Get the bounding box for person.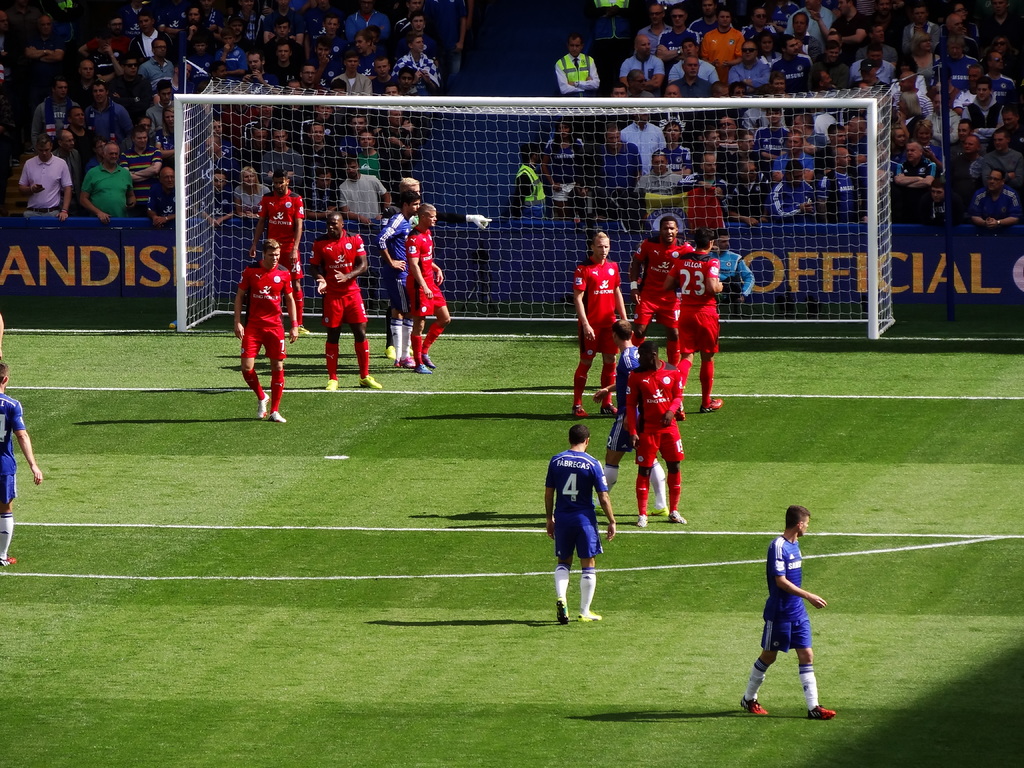
select_region(398, 32, 442, 86).
